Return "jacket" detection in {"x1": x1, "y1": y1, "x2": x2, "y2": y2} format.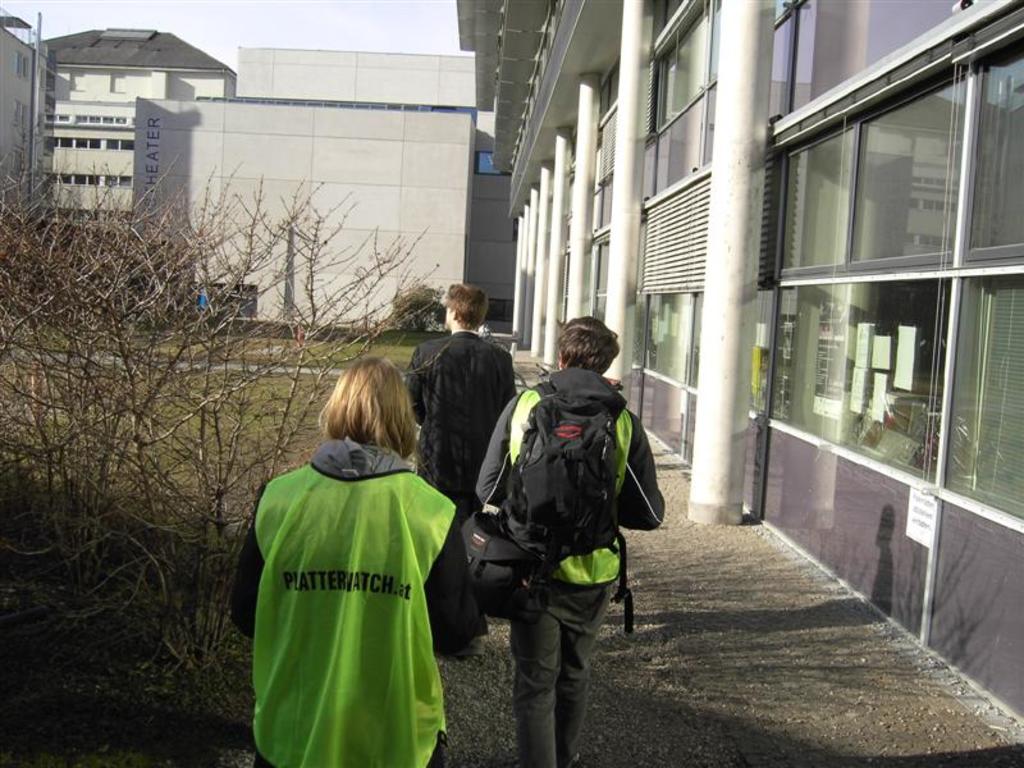
{"x1": 461, "y1": 347, "x2": 648, "y2": 622}.
